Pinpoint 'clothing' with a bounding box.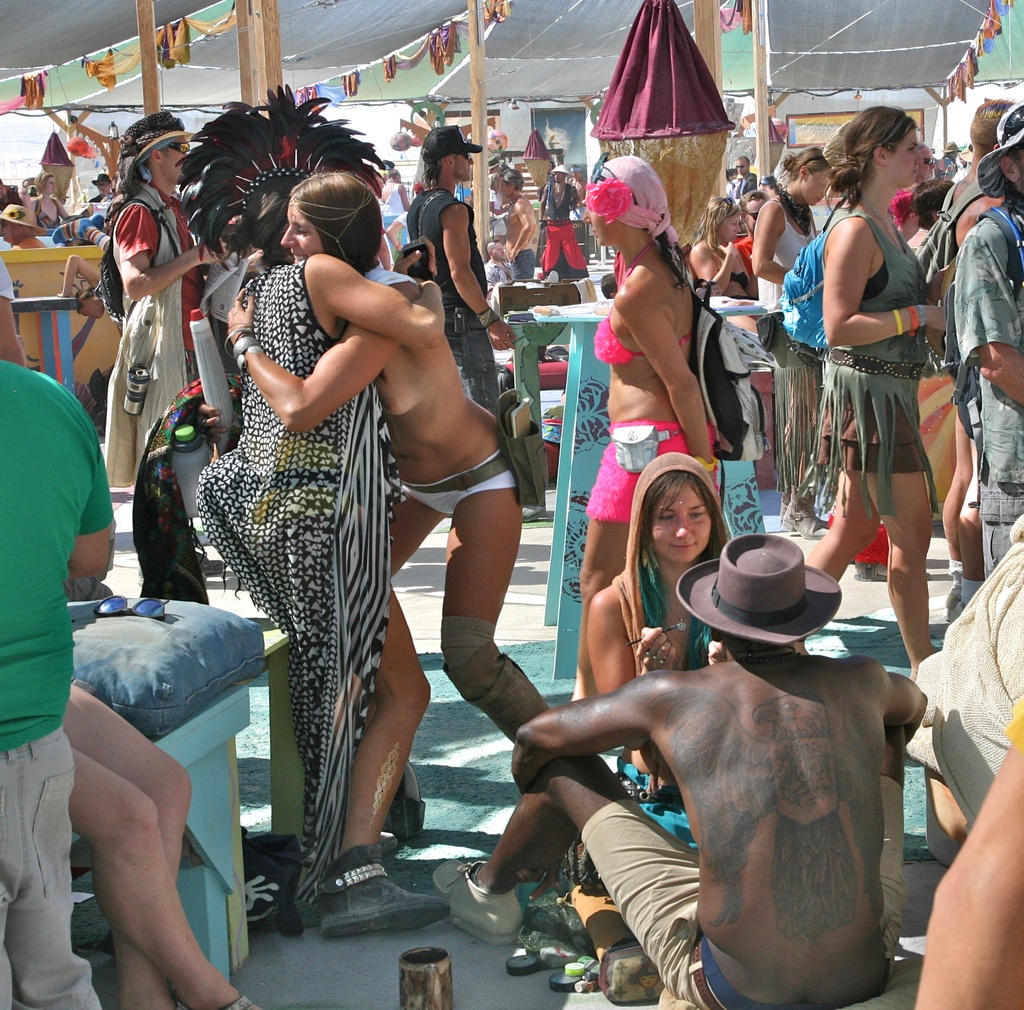
x1=973, y1=193, x2=1023, y2=577.
